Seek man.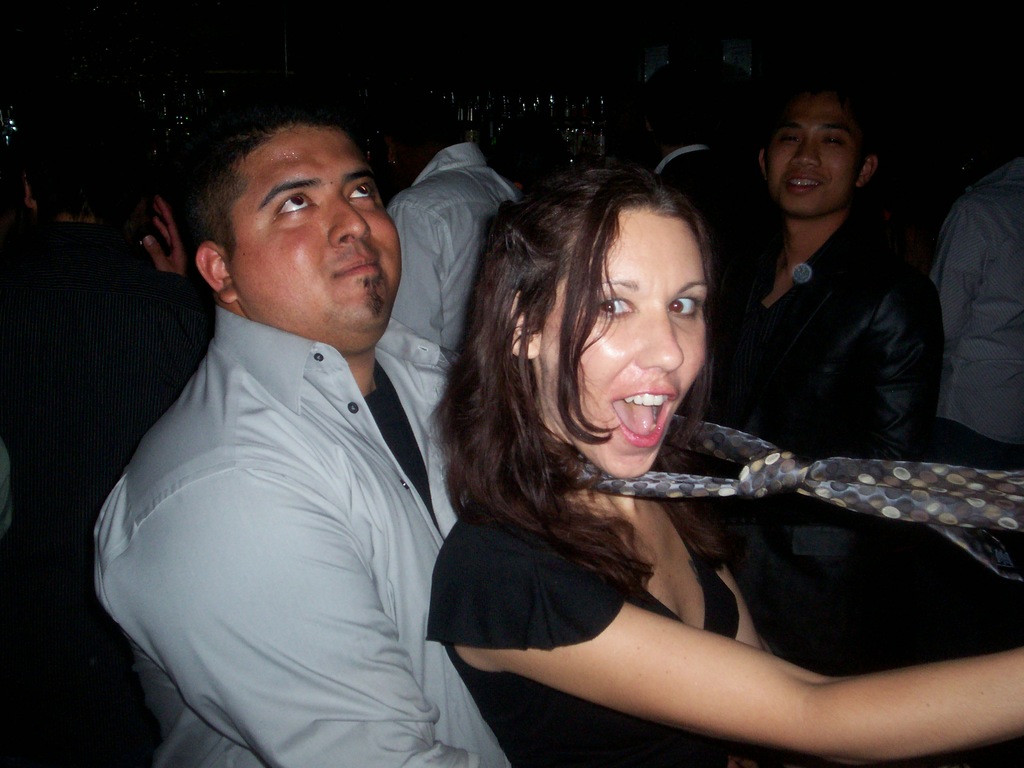
714 54 950 465.
